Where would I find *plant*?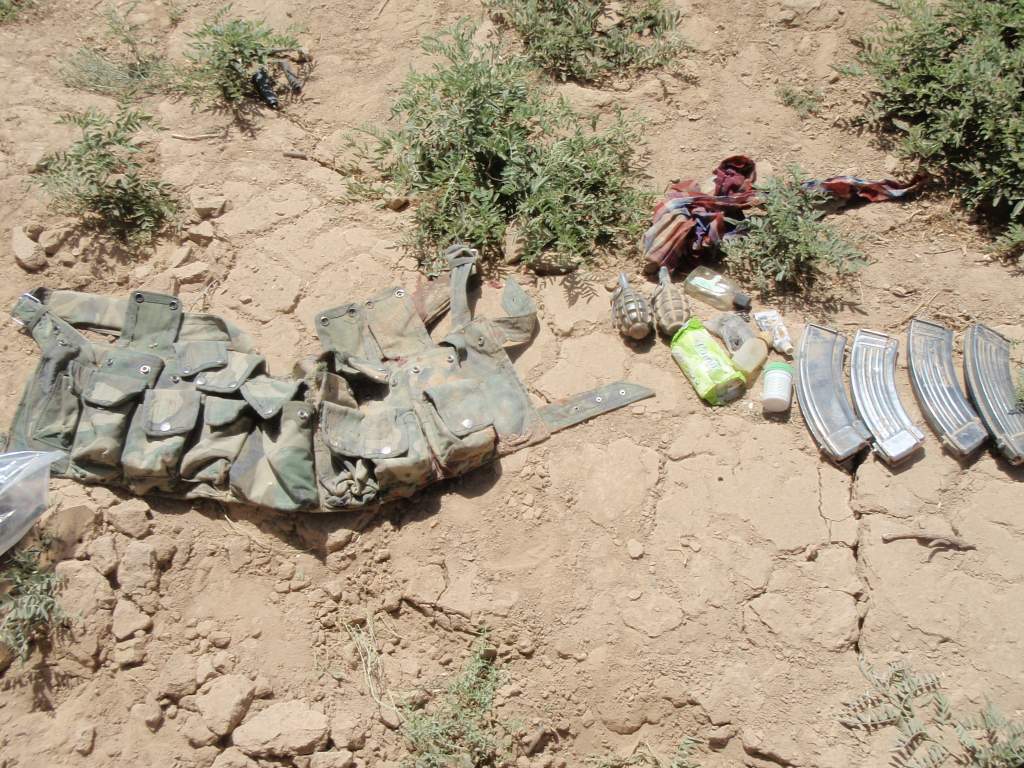
At (48, 0, 309, 118).
